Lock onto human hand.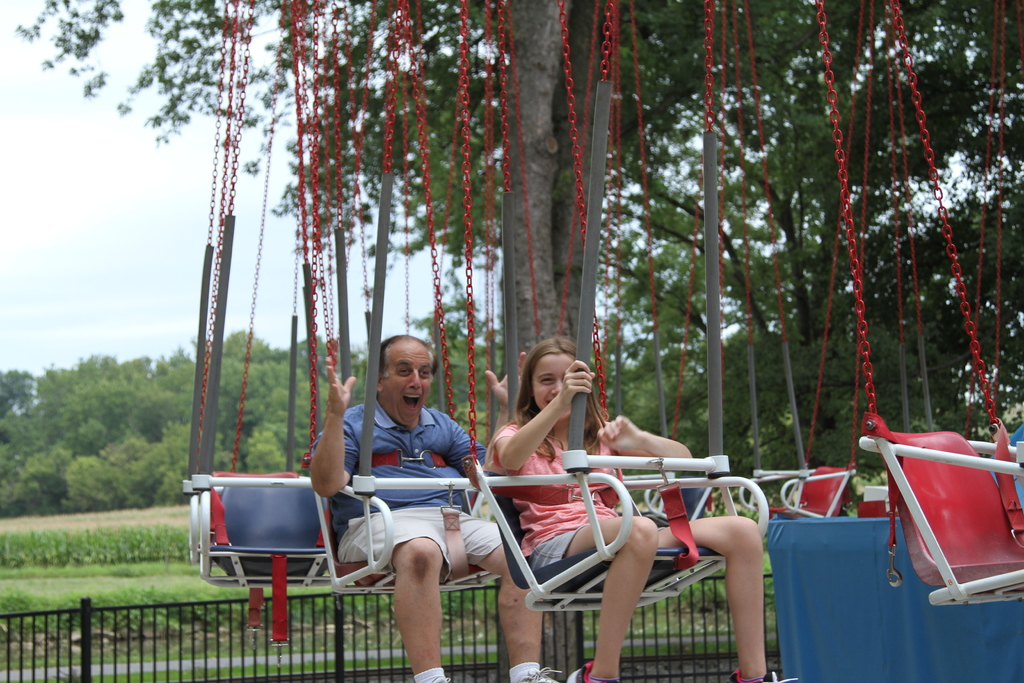
Locked: select_region(560, 359, 596, 406).
